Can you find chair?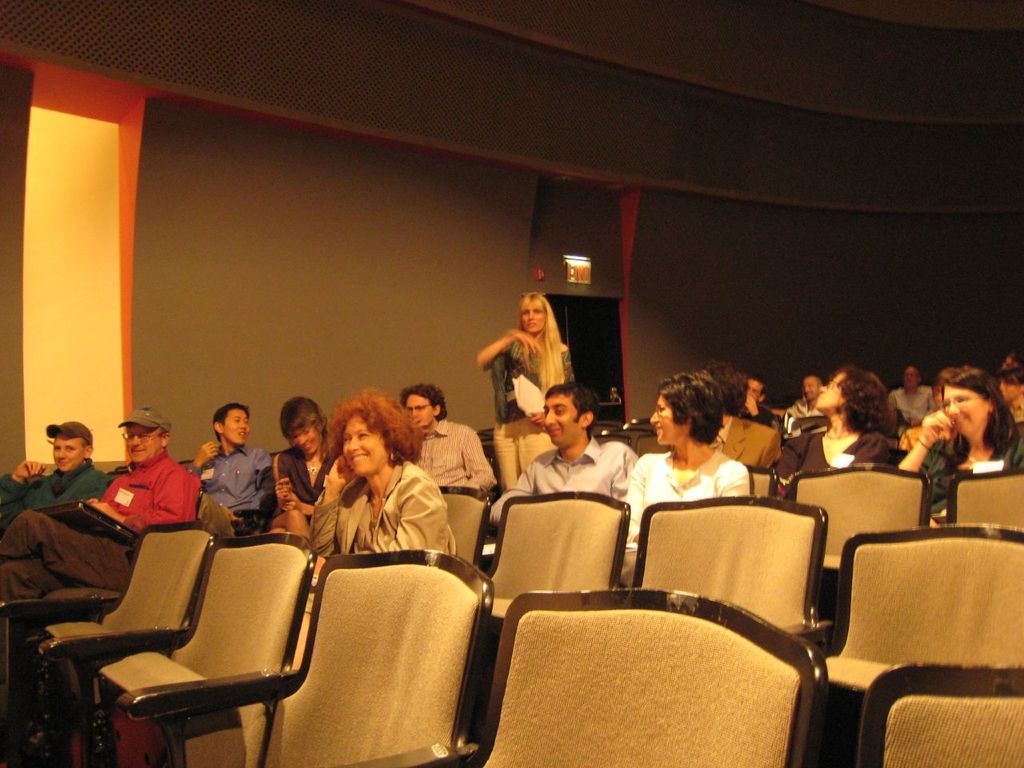
Yes, bounding box: locate(643, 435, 669, 457).
